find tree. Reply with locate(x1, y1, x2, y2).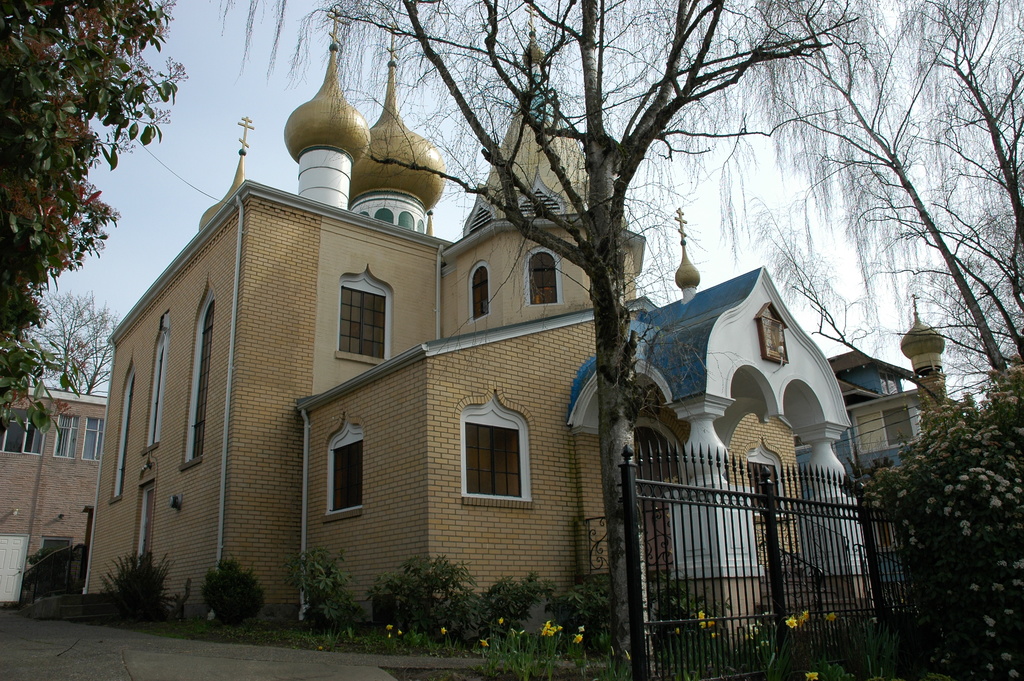
locate(4, 20, 180, 488).
